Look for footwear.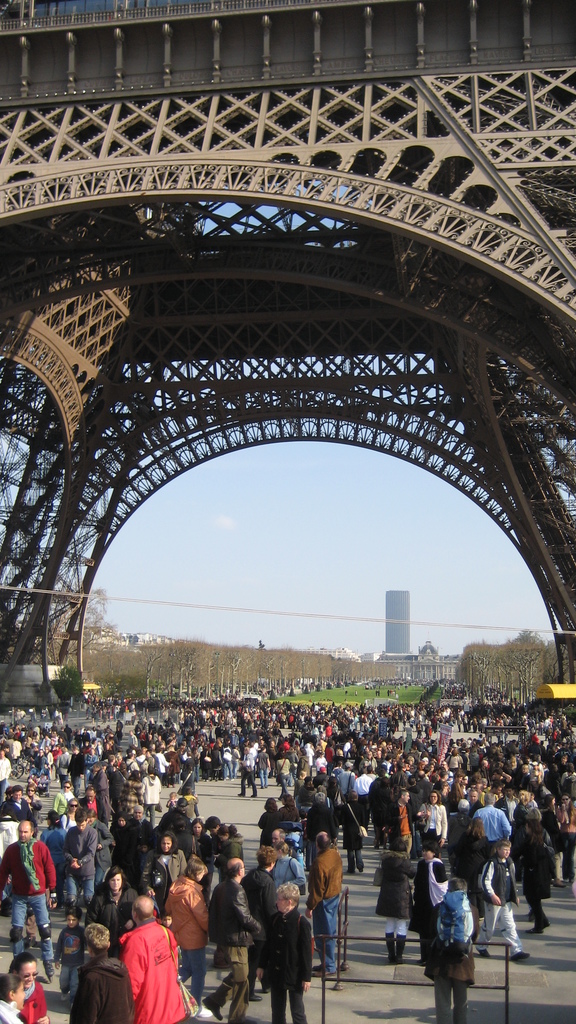
Found: BBox(195, 1006, 212, 1015).
